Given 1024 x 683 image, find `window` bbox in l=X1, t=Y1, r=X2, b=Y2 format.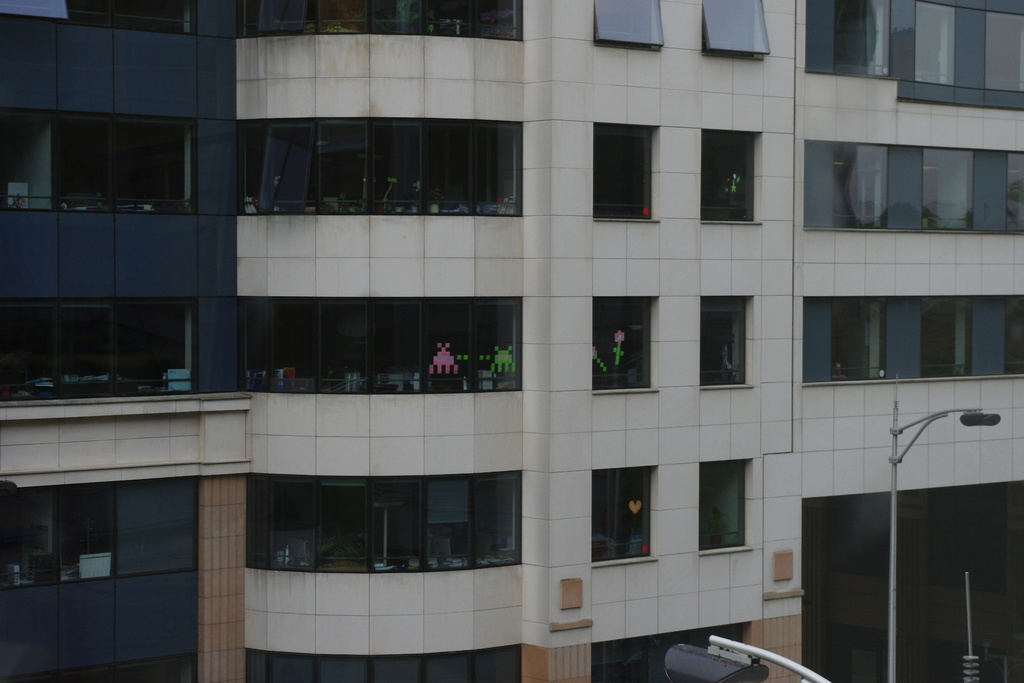
l=585, t=111, r=670, b=234.
